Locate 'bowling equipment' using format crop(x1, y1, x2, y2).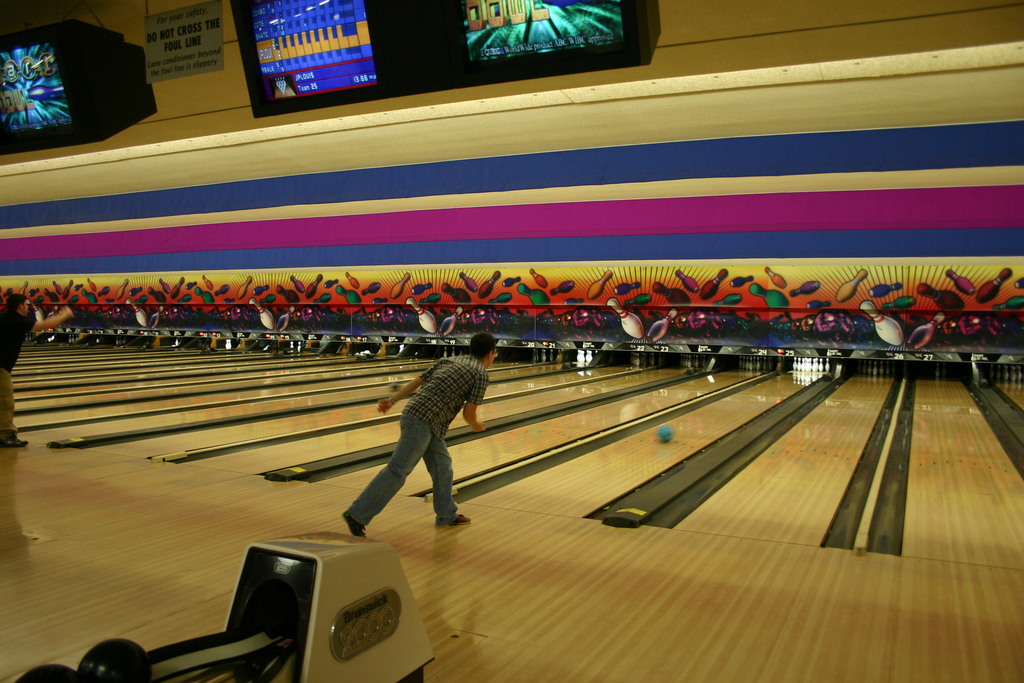
crop(867, 283, 904, 295).
